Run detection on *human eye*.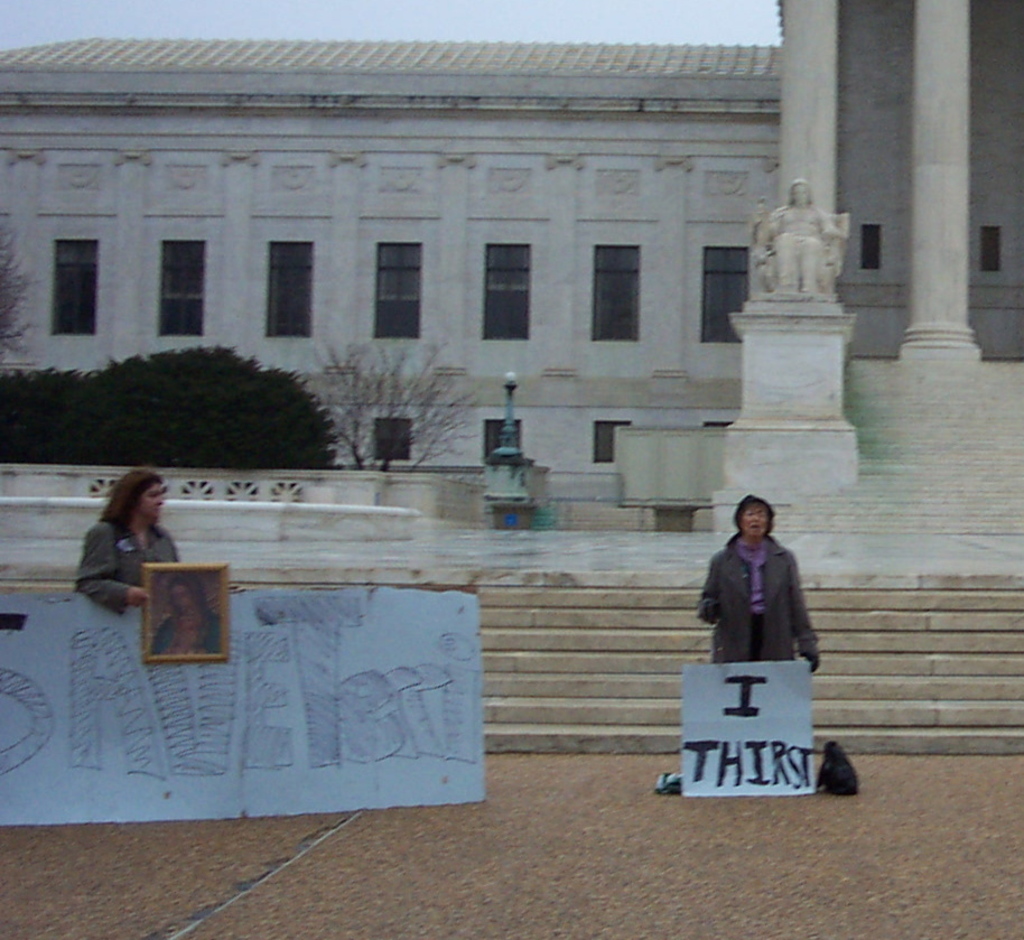
Result: 744, 510, 754, 516.
